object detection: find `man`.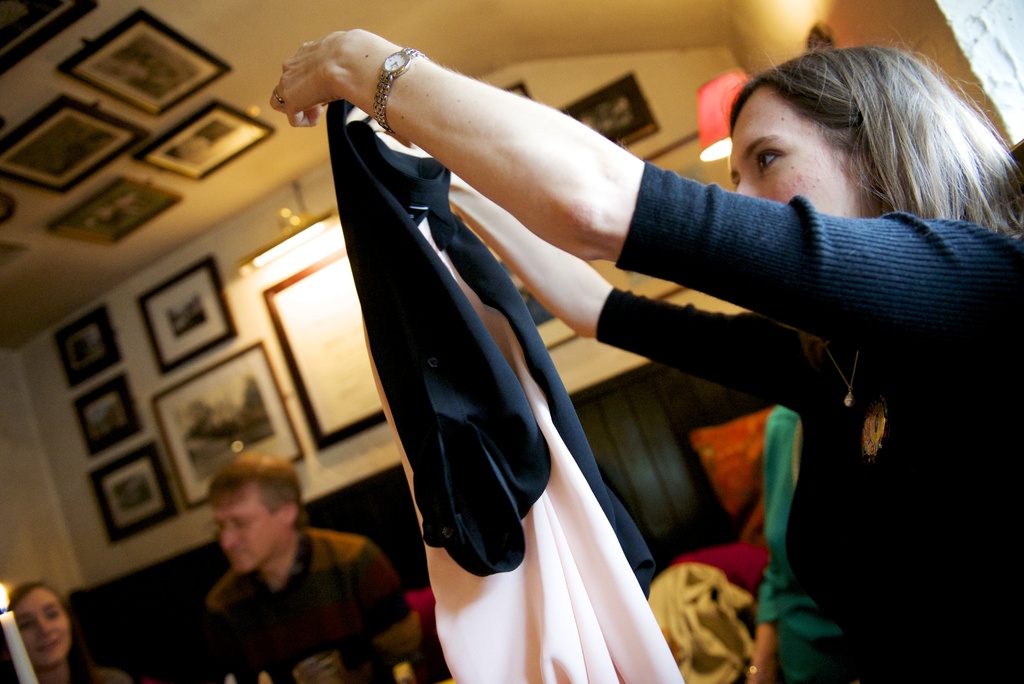
199,456,420,683.
